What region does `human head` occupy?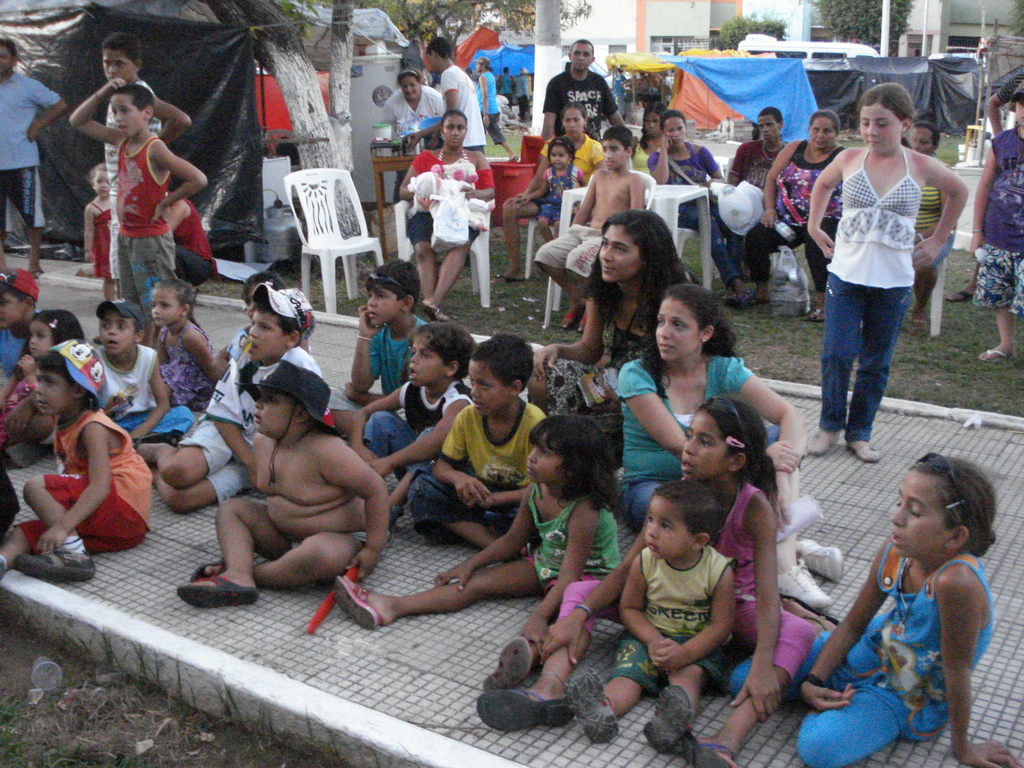
561, 99, 588, 141.
